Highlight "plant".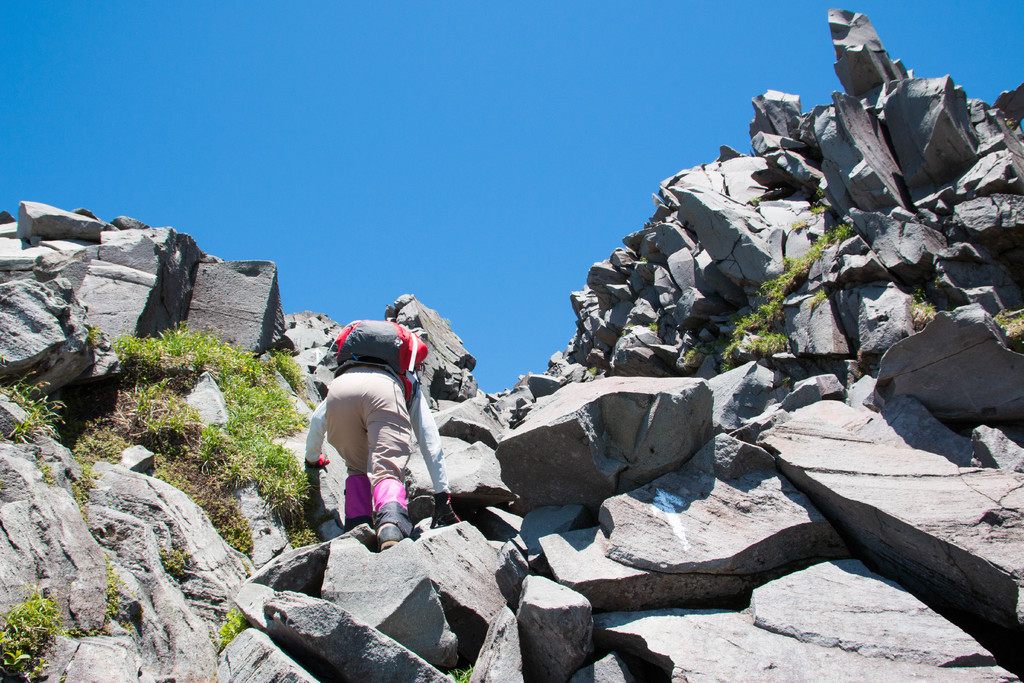
Highlighted region: [x1=216, y1=609, x2=245, y2=650].
